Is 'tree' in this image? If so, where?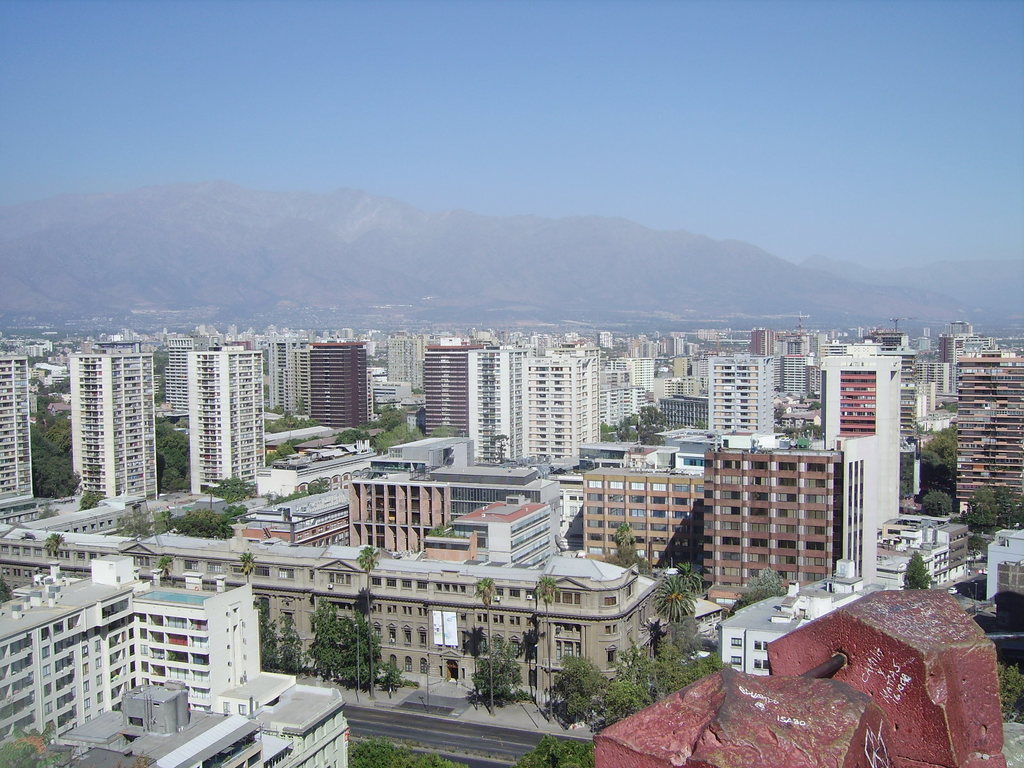
Yes, at select_region(602, 398, 647, 442).
